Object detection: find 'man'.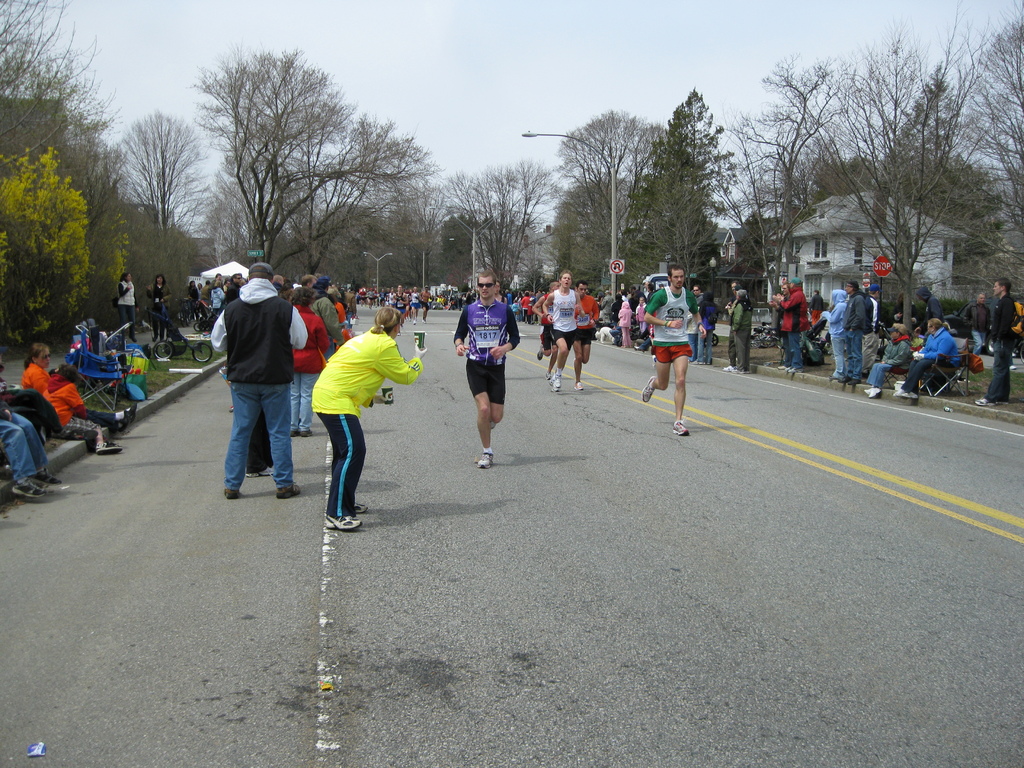
region(915, 285, 943, 323).
